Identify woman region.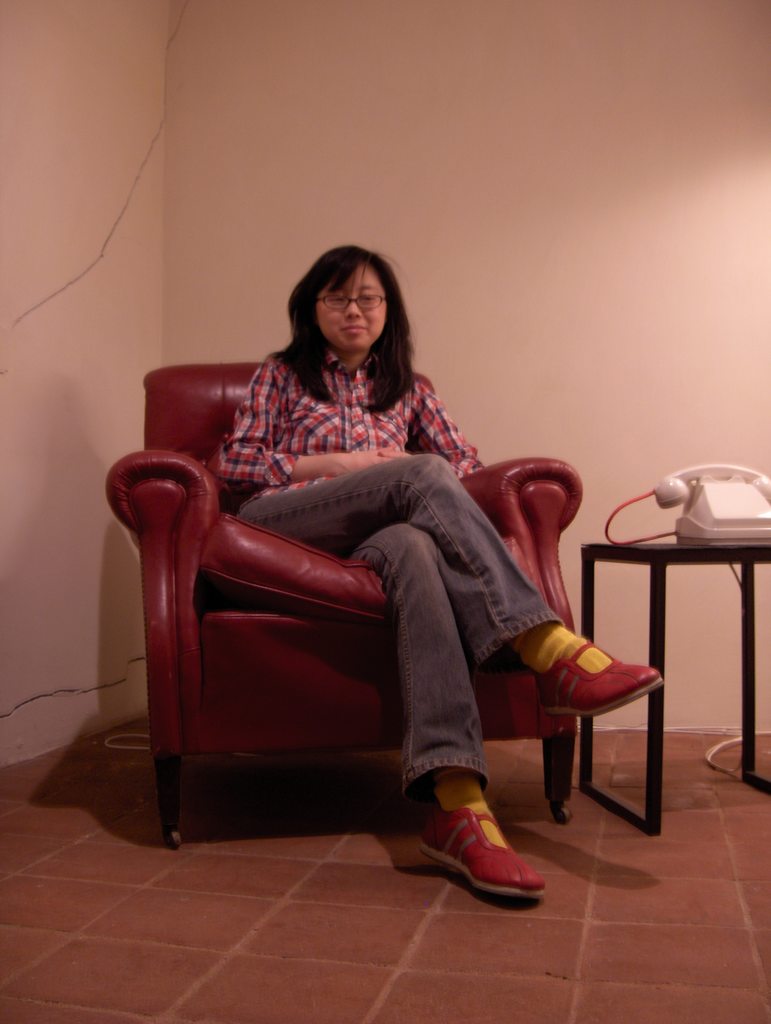
Region: 225/241/667/899.
